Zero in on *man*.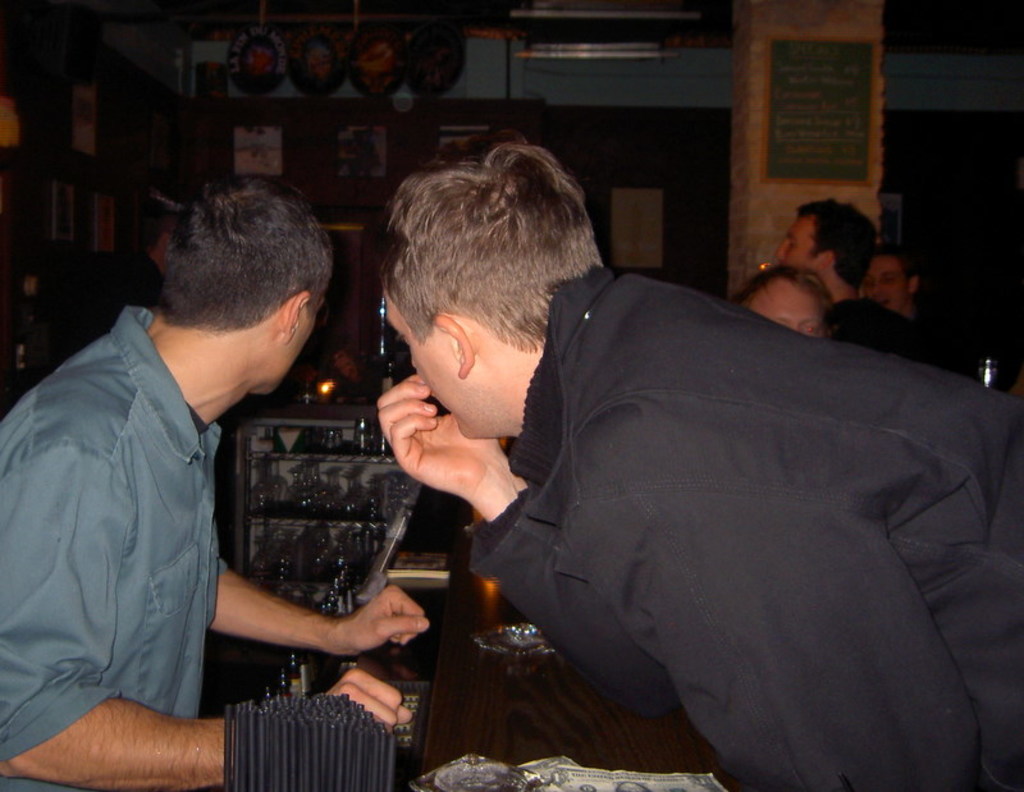
Zeroed in: 0, 169, 439, 791.
